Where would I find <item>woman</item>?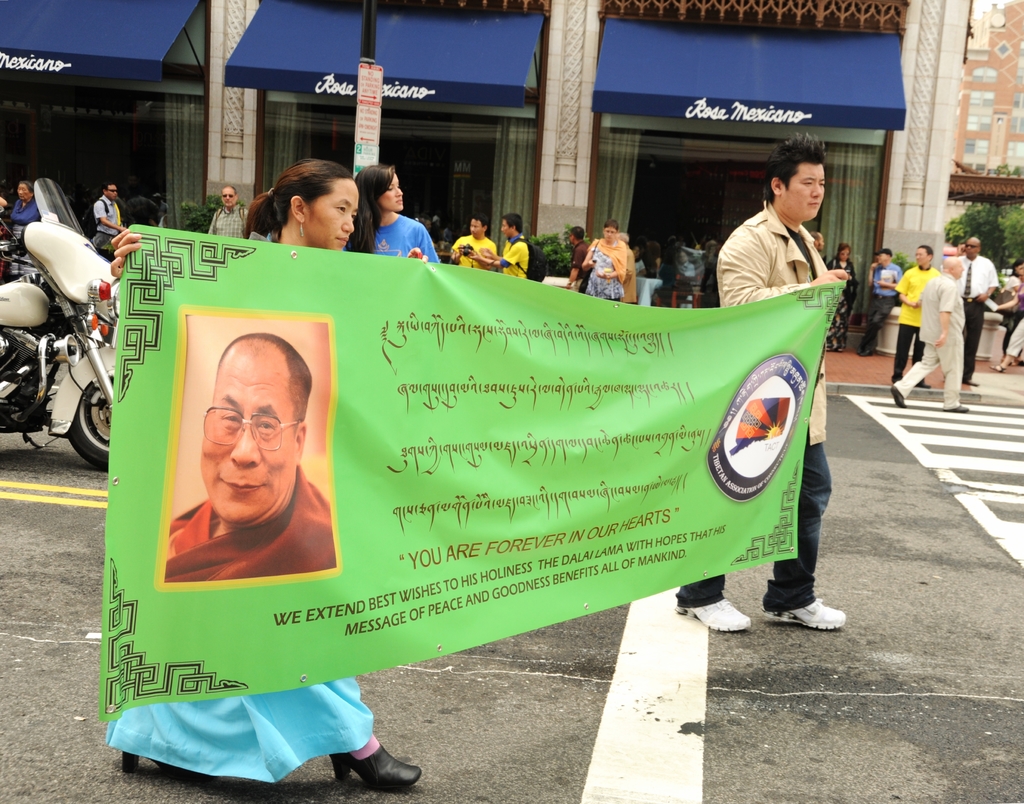
At rect(227, 164, 372, 258).
